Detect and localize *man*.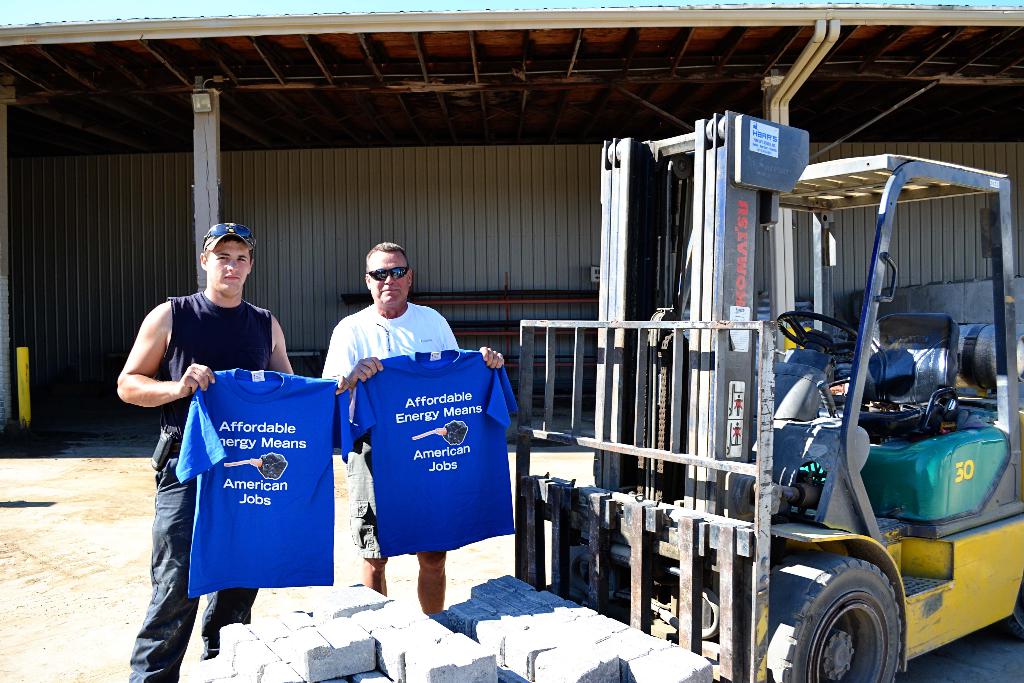
Localized at box(115, 220, 300, 682).
